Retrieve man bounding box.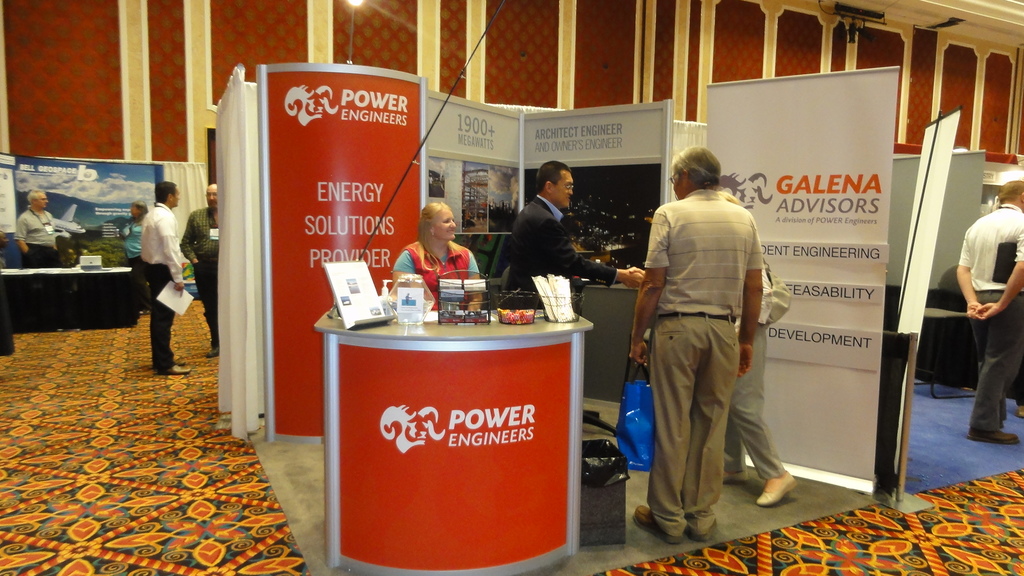
Bounding box: 500, 160, 644, 308.
